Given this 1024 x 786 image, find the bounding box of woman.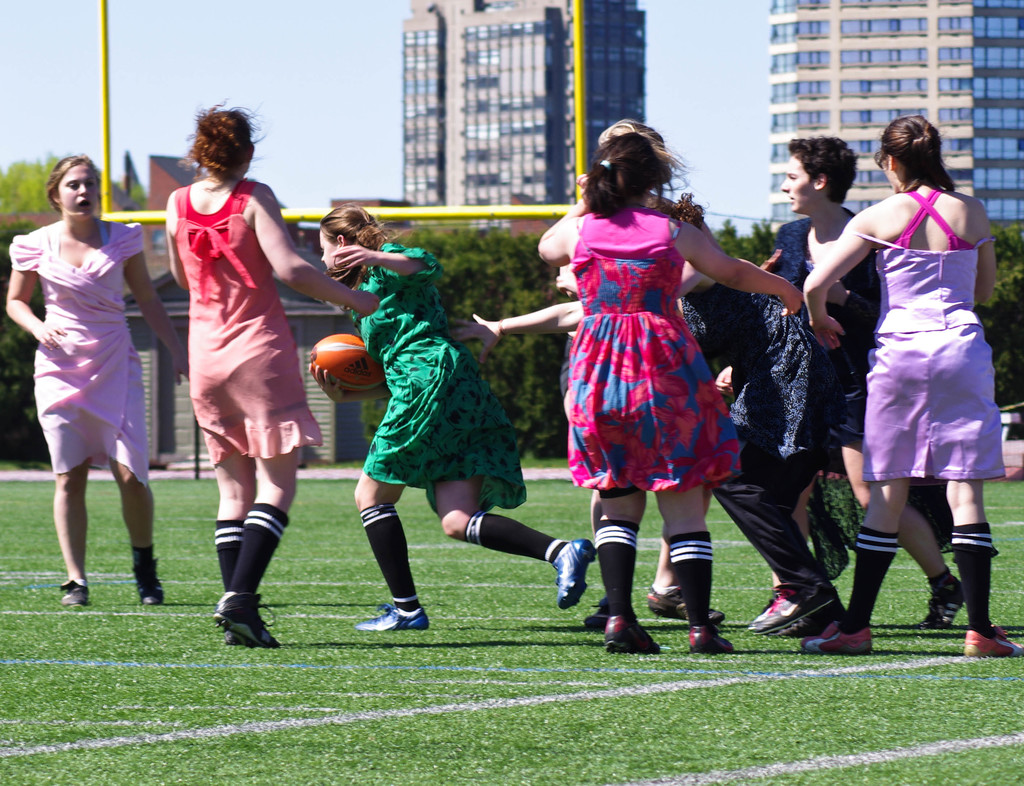
bbox(527, 126, 830, 655).
